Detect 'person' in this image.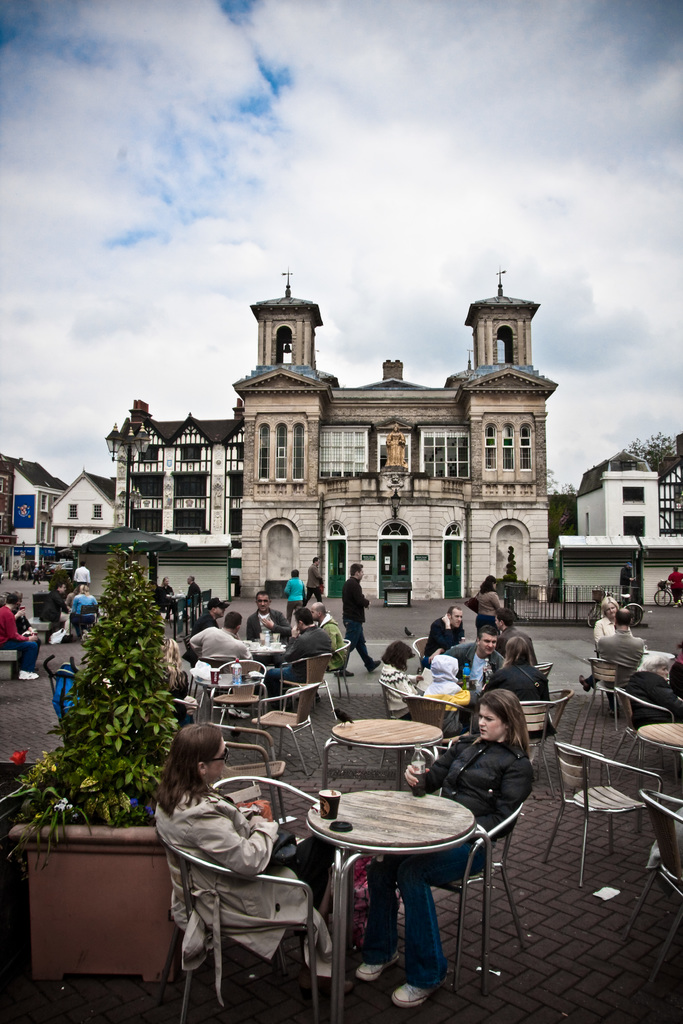
Detection: (183,614,252,662).
